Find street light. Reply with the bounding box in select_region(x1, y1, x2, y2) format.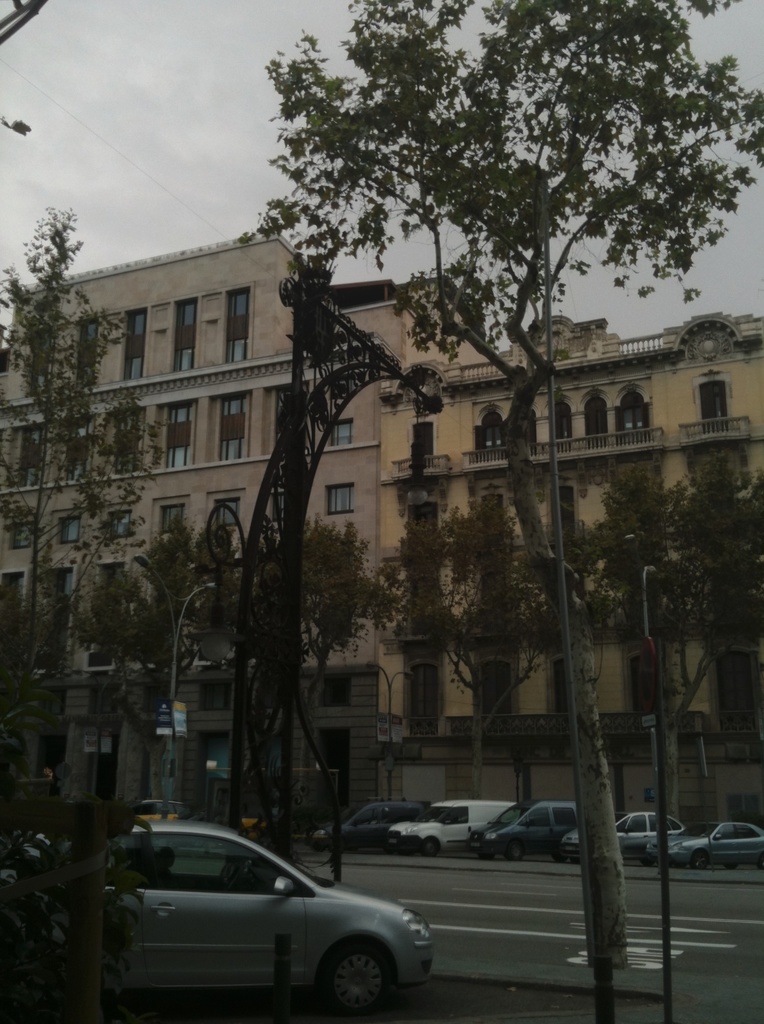
select_region(127, 550, 218, 805).
